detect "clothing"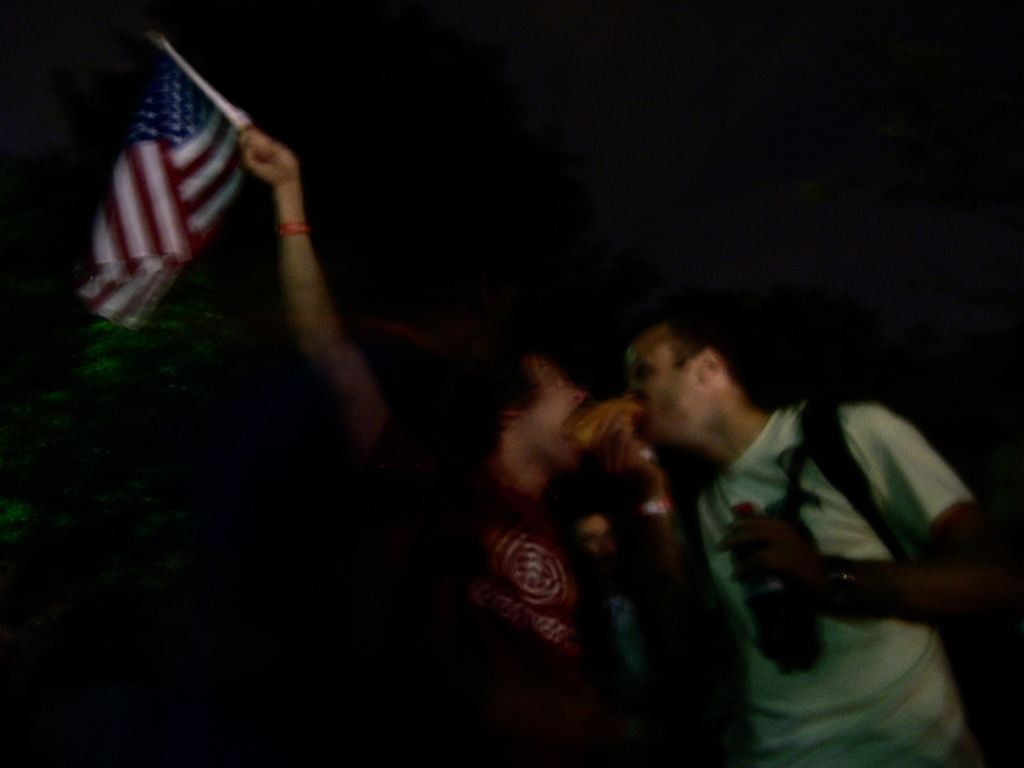
<region>601, 346, 984, 749</region>
